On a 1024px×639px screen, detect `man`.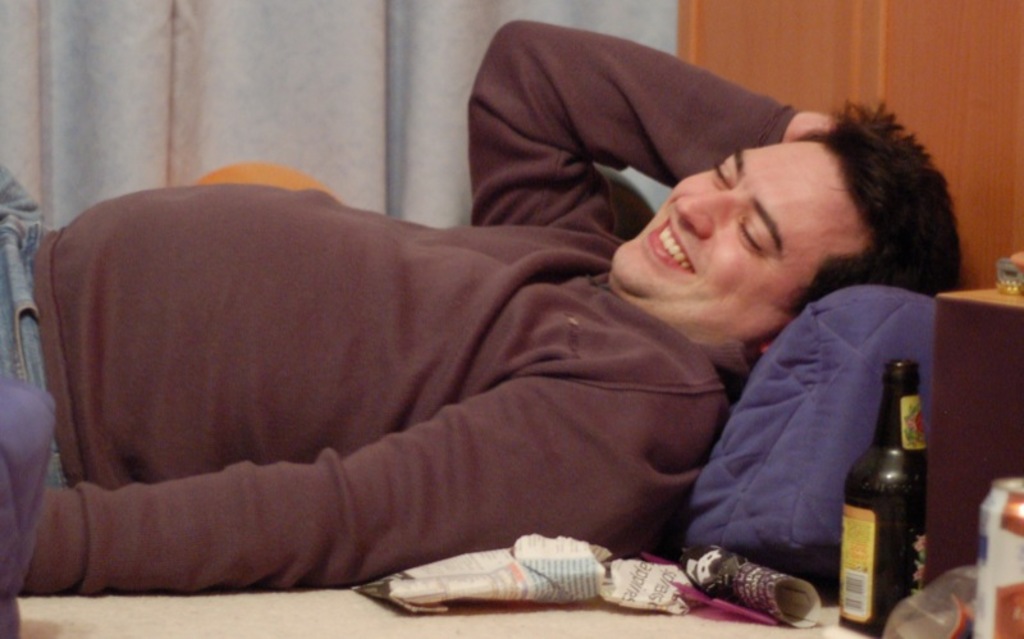
(x1=143, y1=36, x2=1004, y2=638).
